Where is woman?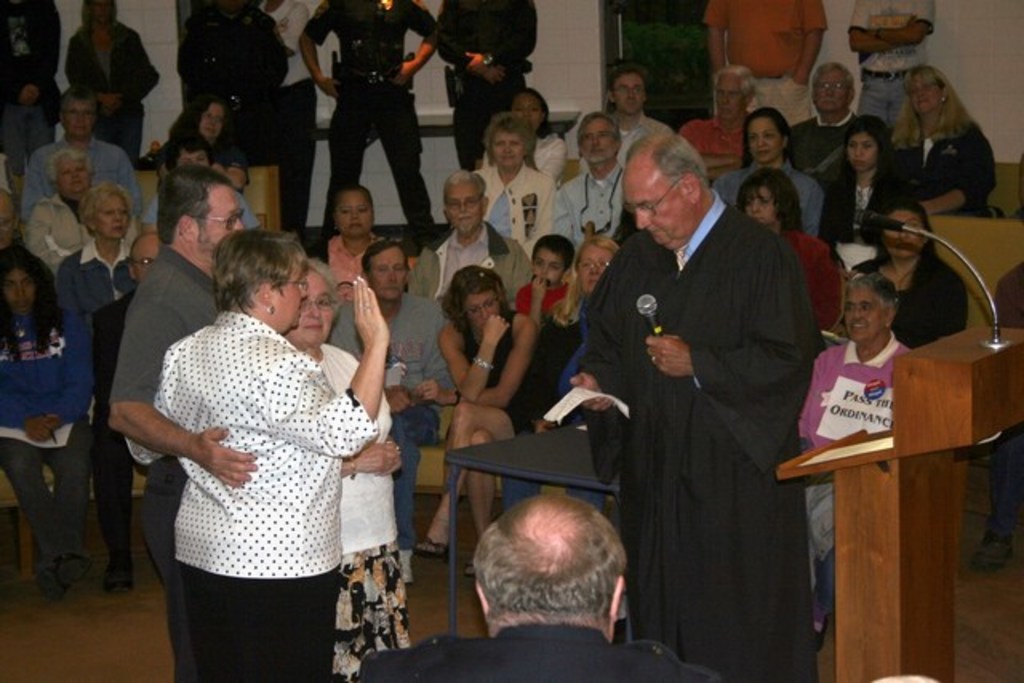
(413, 264, 554, 582).
